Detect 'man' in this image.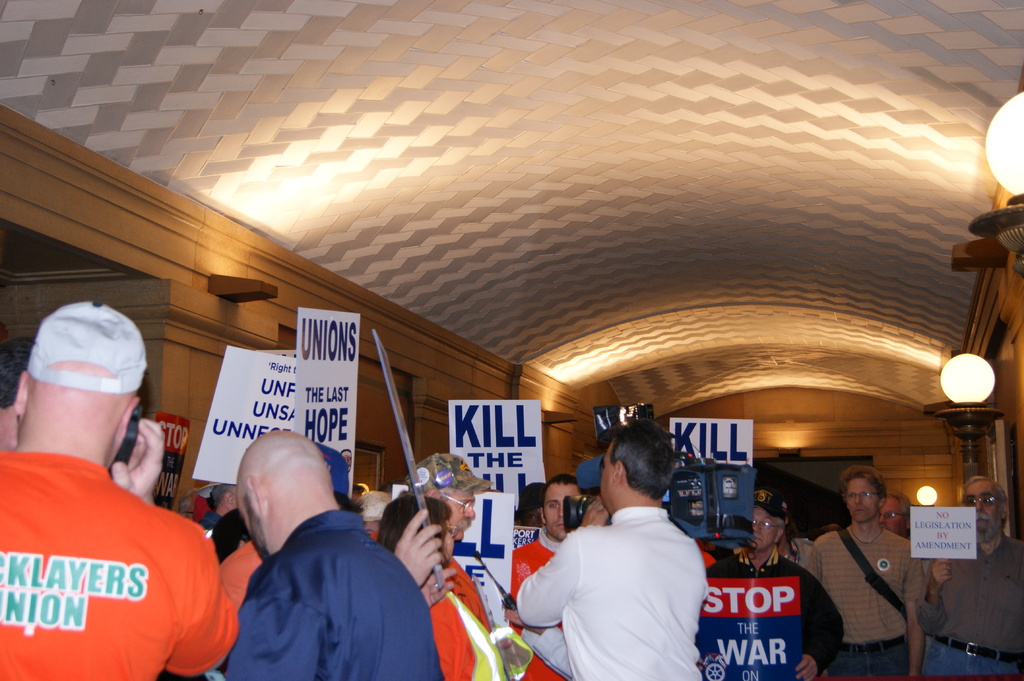
Detection: detection(408, 447, 509, 637).
